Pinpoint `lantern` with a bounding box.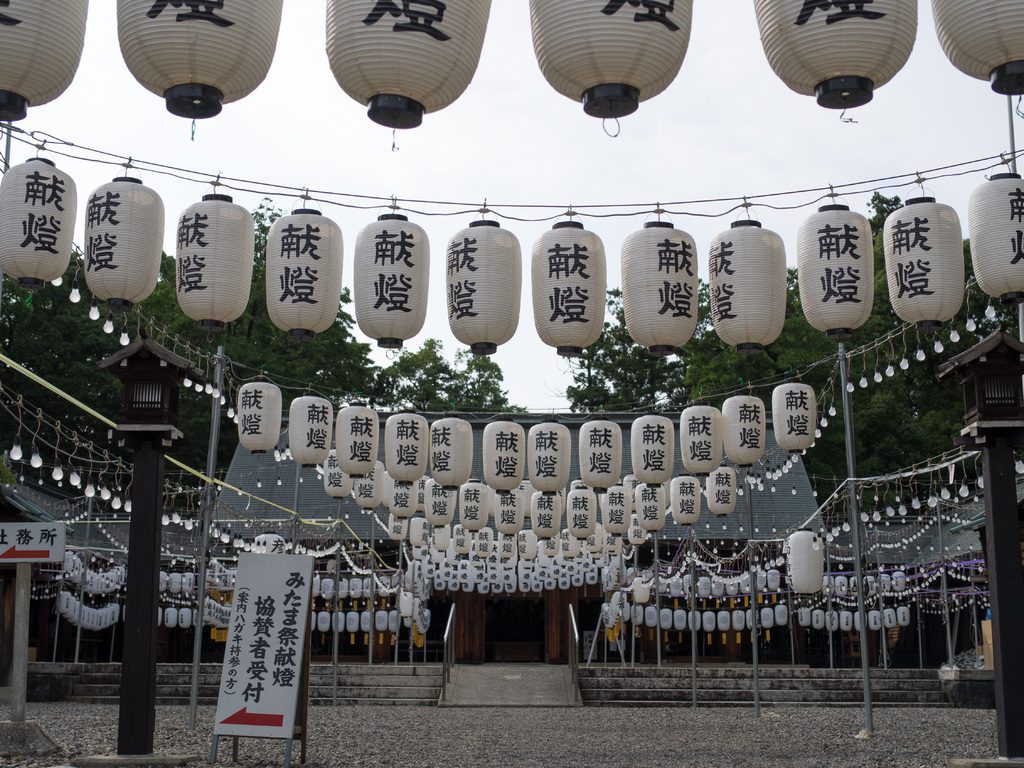
Rect(868, 611, 881, 631).
